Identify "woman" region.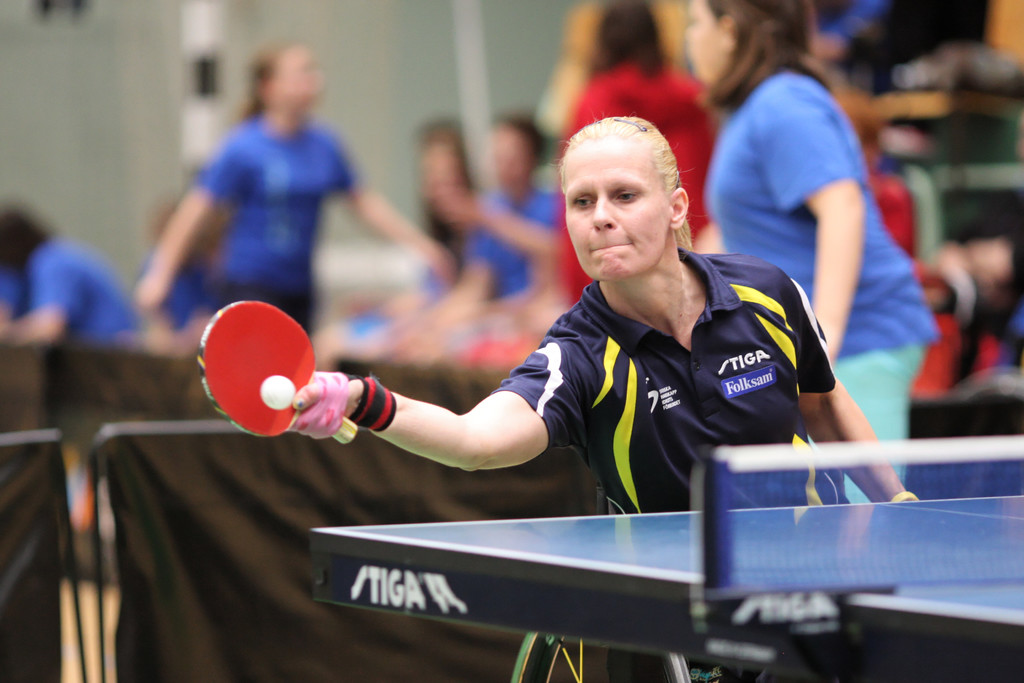
Region: bbox=(173, 85, 919, 631).
